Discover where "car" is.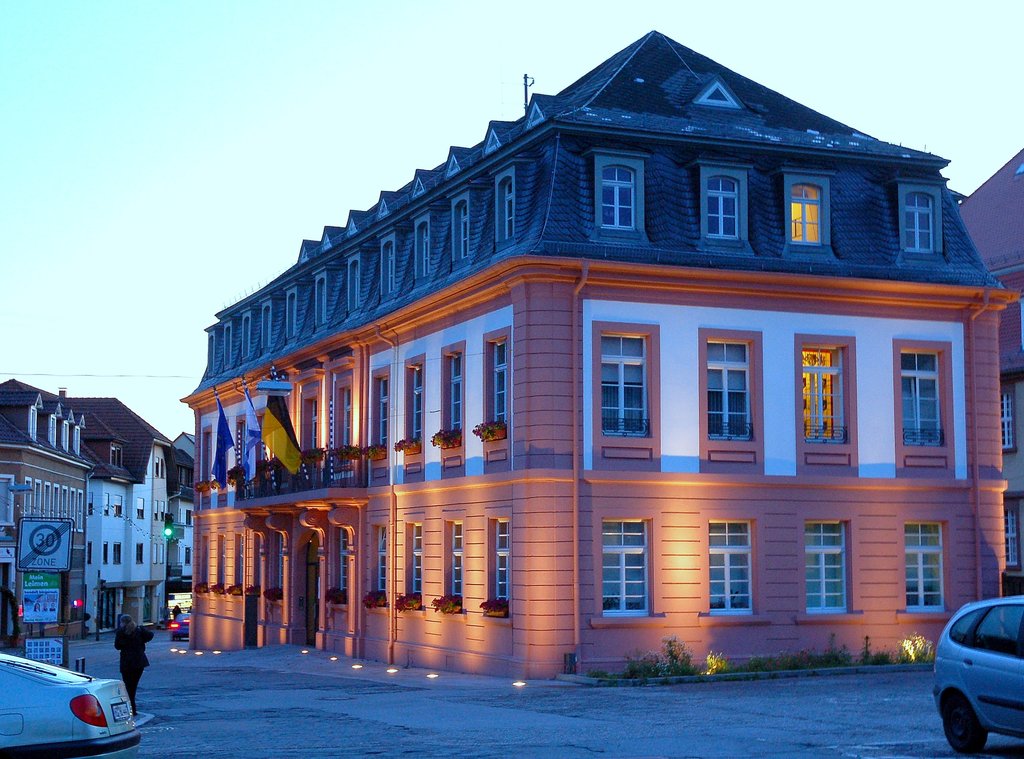
Discovered at Rect(168, 610, 191, 640).
